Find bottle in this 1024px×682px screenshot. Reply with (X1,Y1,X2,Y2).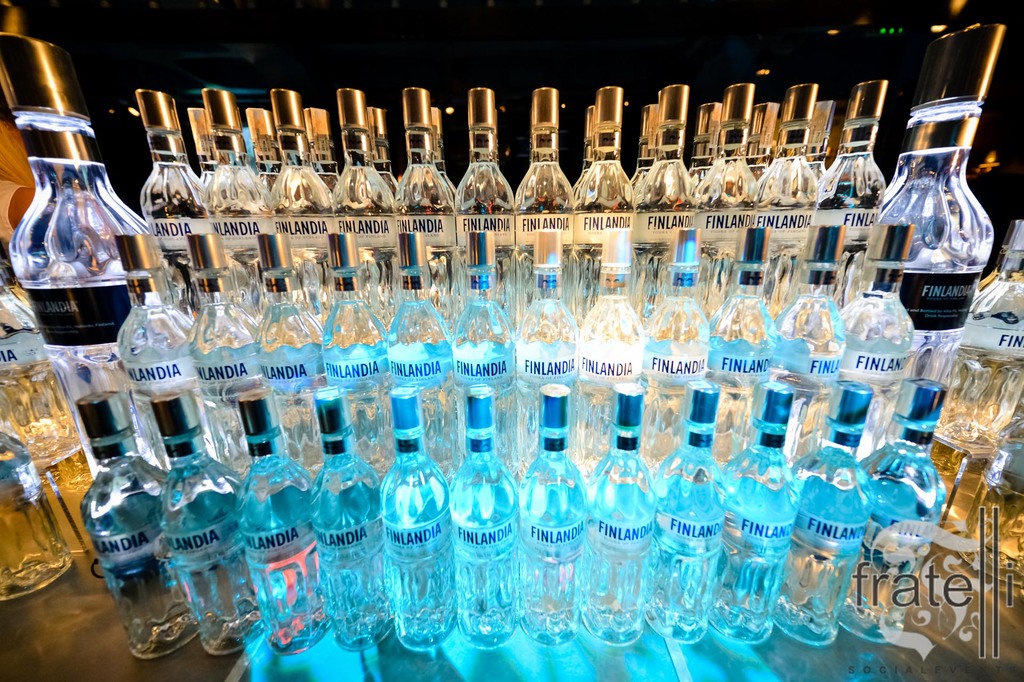
(786,376,875,646).
